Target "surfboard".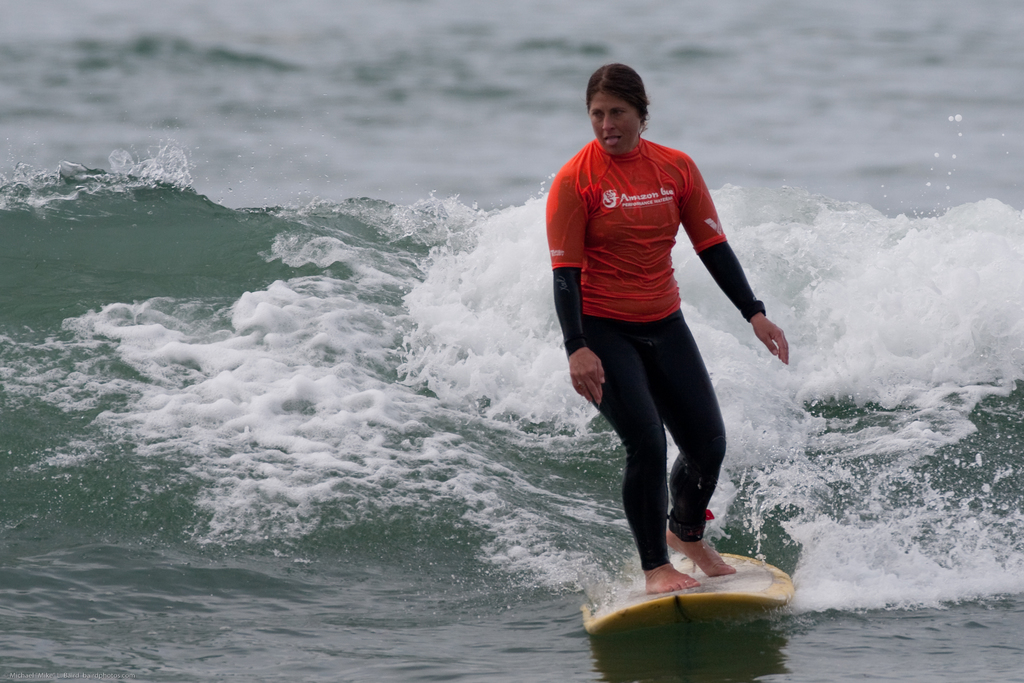
Target region: bbox=(580, 544, 798, 640).
